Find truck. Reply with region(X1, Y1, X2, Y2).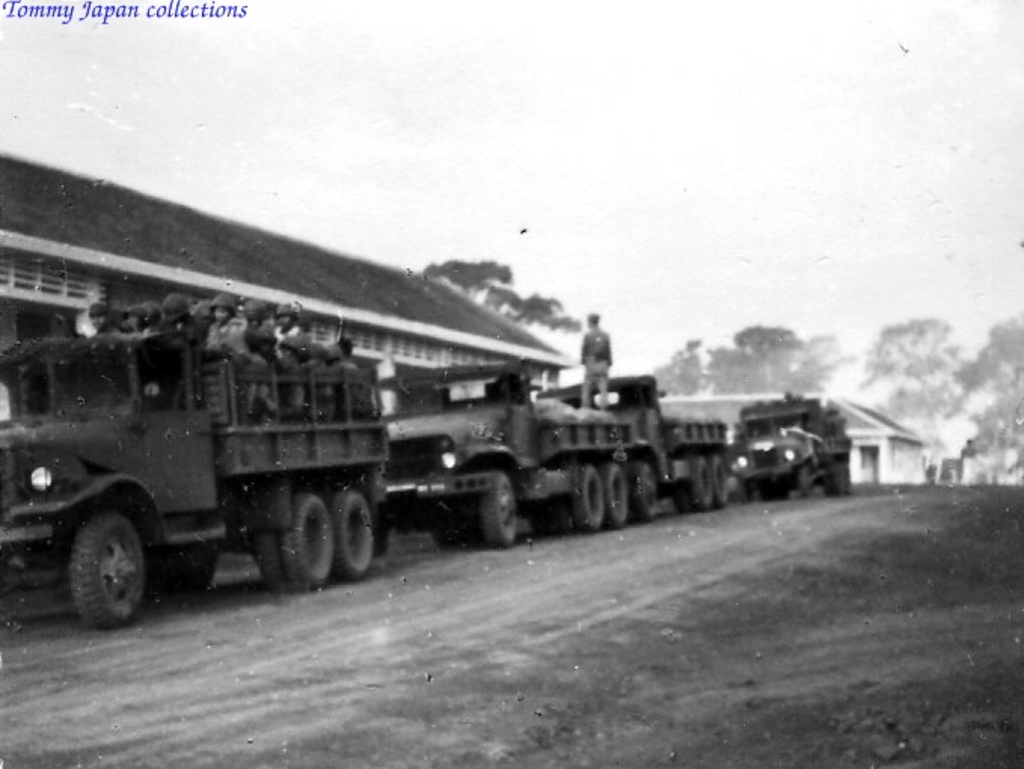
region(380, 351, 641, 556).
